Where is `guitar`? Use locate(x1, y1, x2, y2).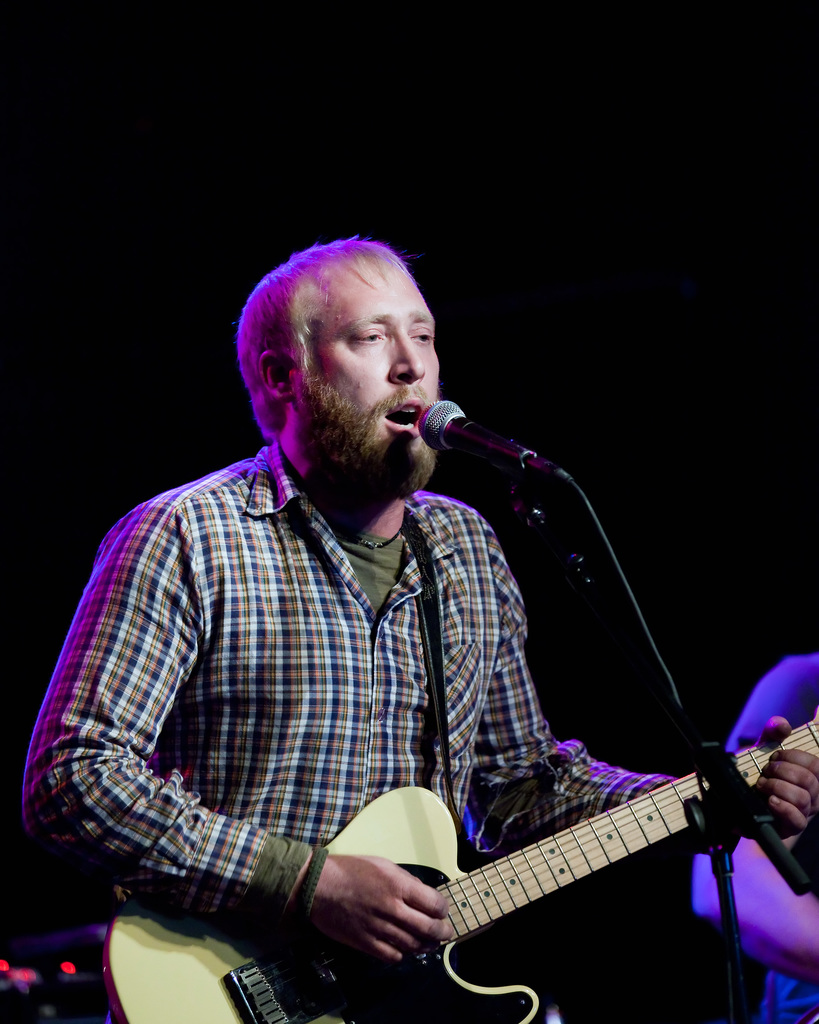
locate(104, 704, 818, 1023).
